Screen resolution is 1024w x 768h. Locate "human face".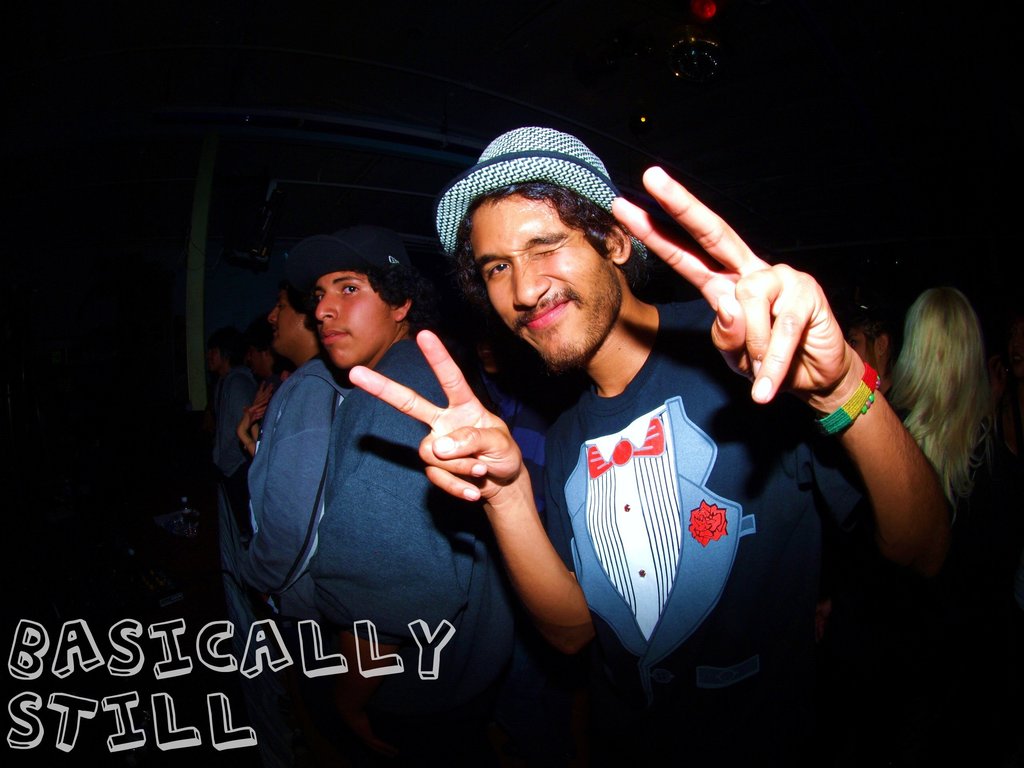
247 346 263 373.
